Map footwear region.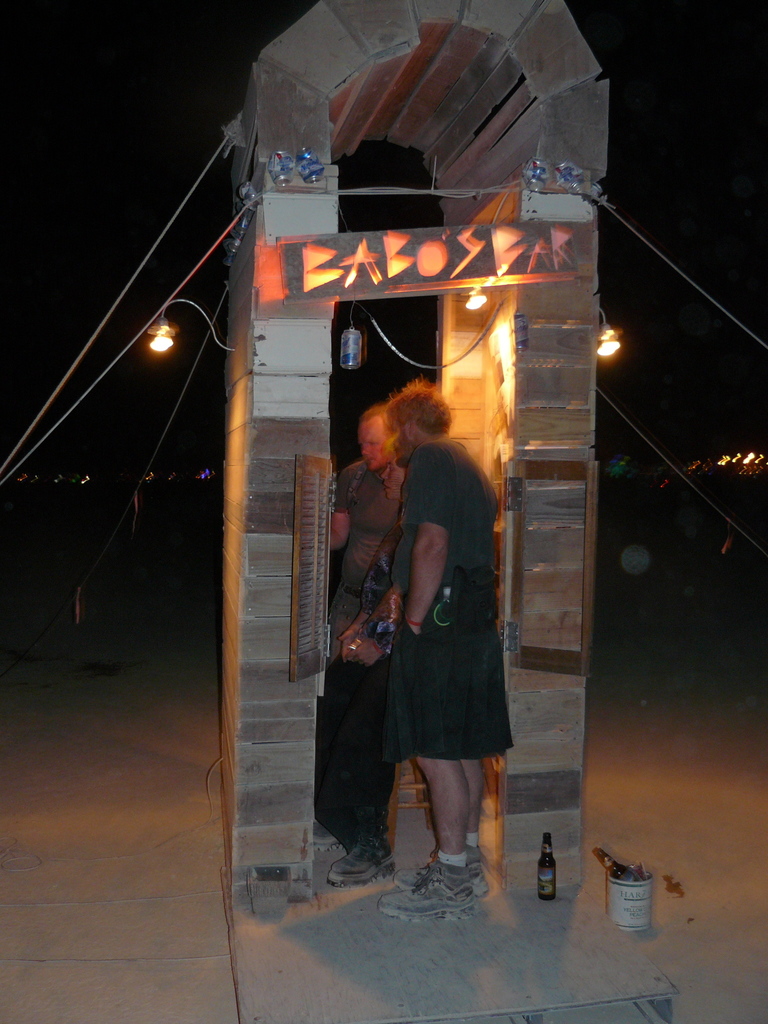
Mapped to [left=394, top=855, right=494, bottom=890].
